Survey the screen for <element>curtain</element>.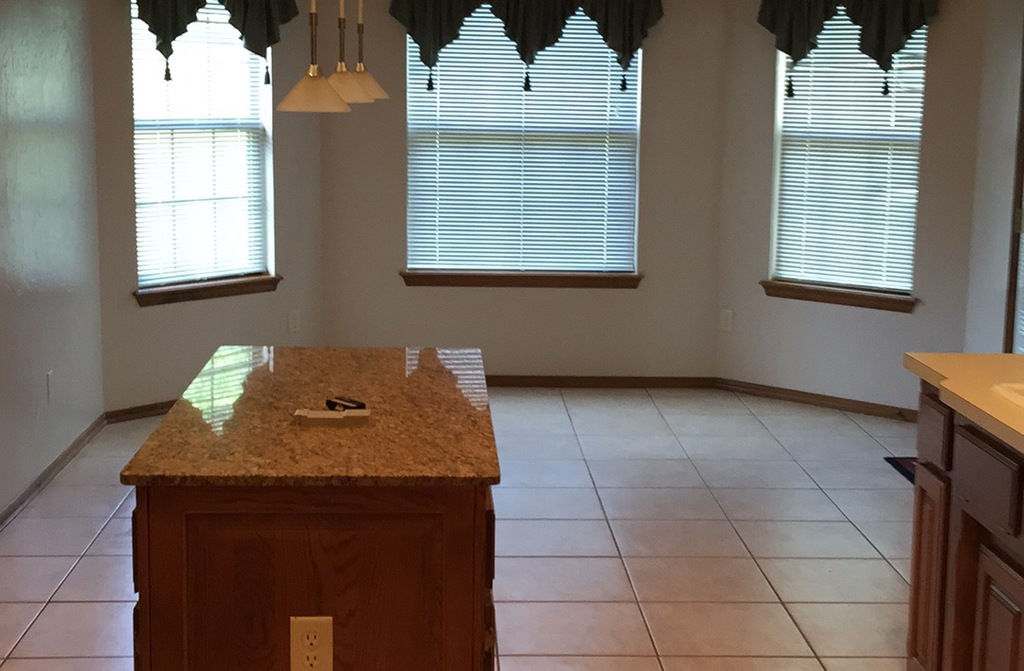
Survey found: Rect(580, 0, 666, 95).
